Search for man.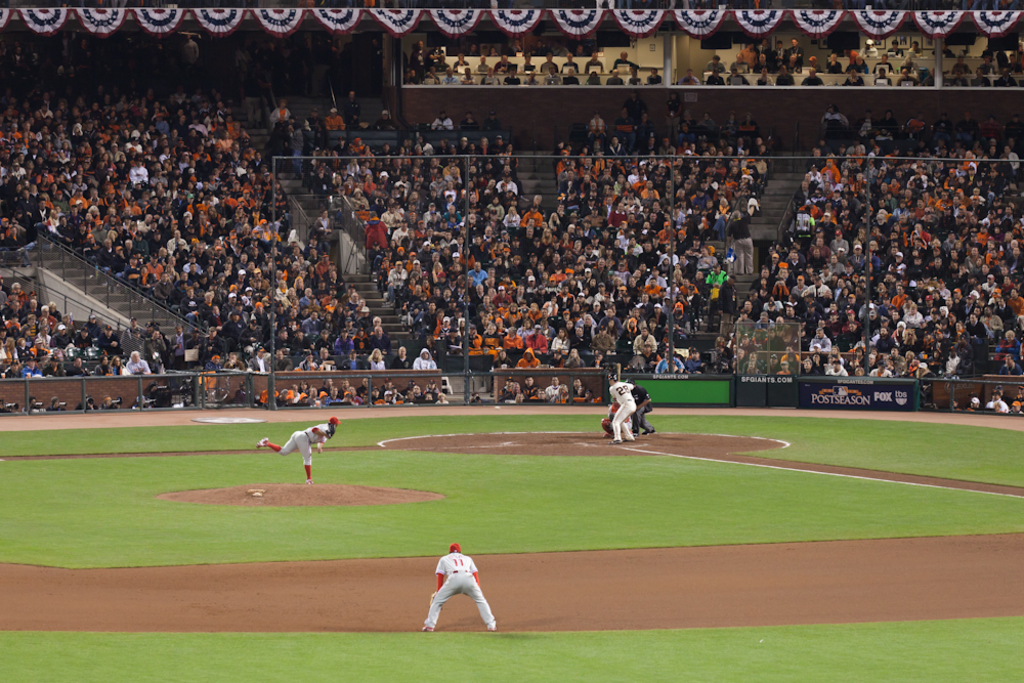
Found at 517:70:539:86.
